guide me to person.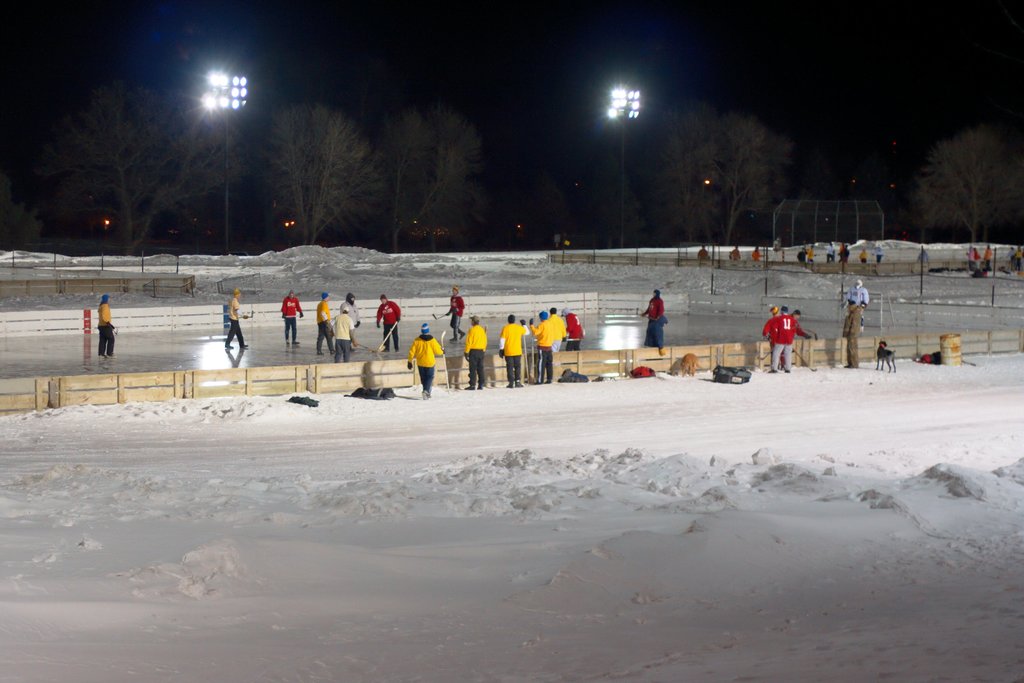
Guidance: detection(842, 302, 857, 368).
